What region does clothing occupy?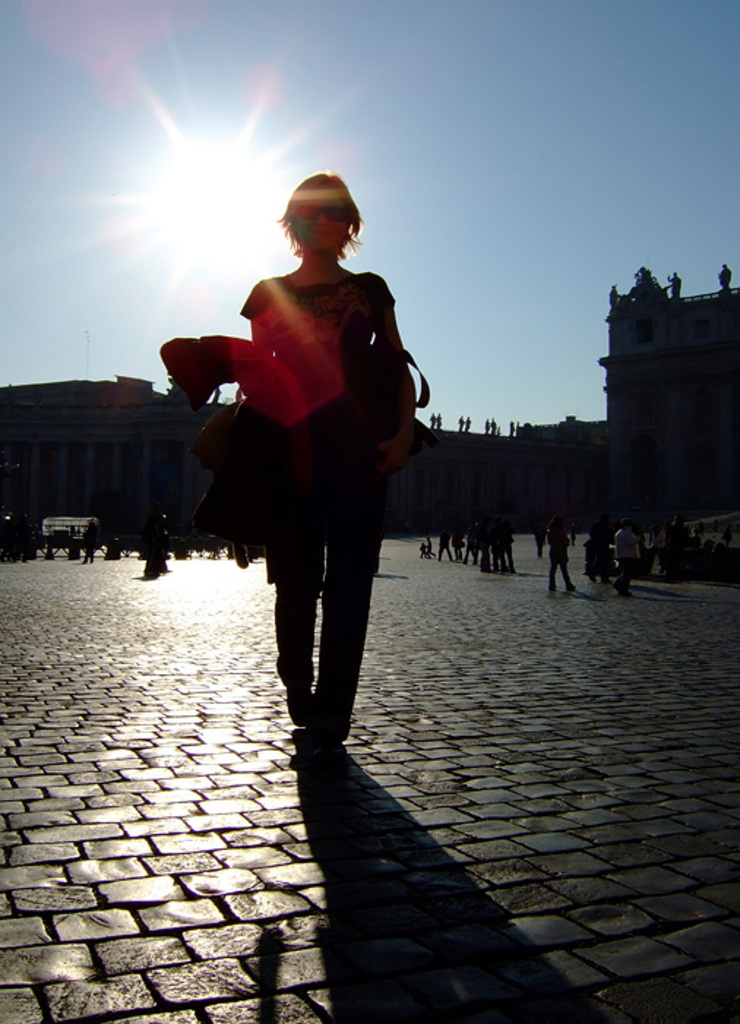
671,275,682,294.
